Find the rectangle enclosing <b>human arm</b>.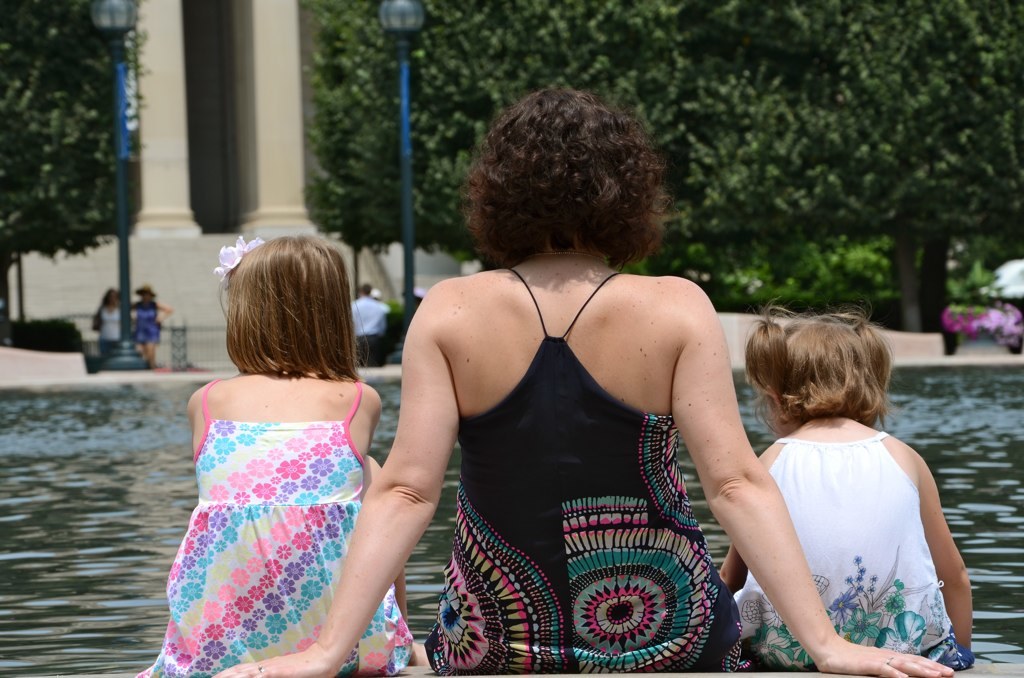
l=132, t=308, r=144, b=326.
